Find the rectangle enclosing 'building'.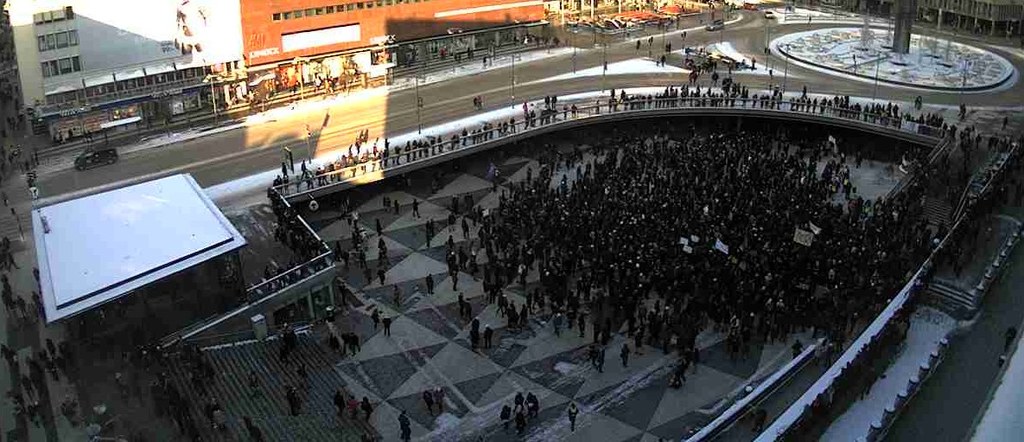
crop(1, 0, 545, 135).
